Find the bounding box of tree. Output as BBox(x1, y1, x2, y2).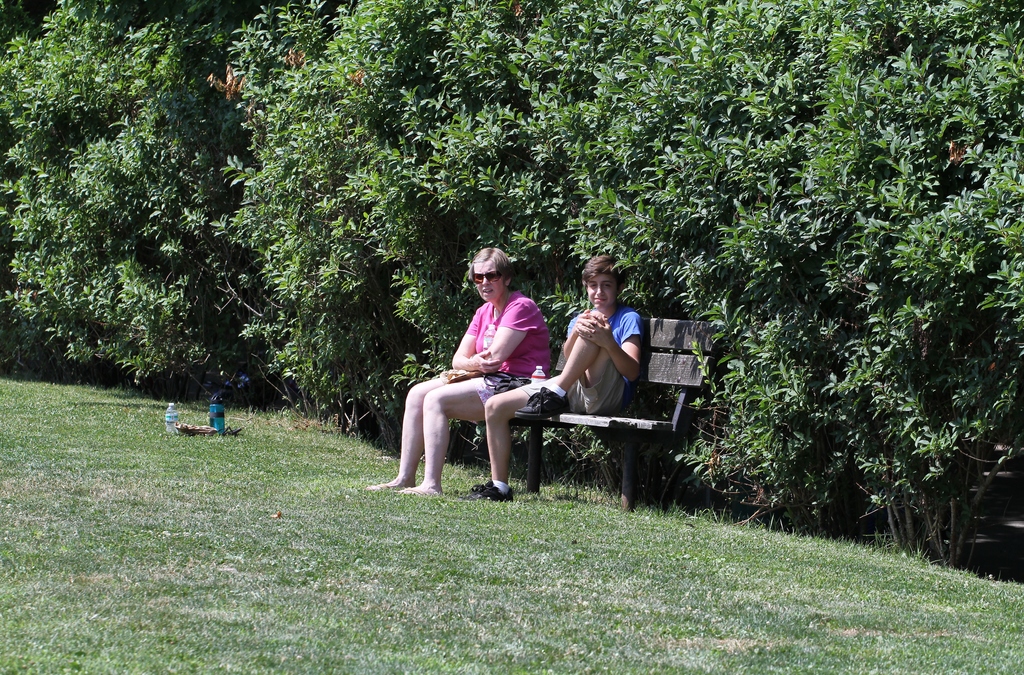
BBox(0, 0, 257, 404).
